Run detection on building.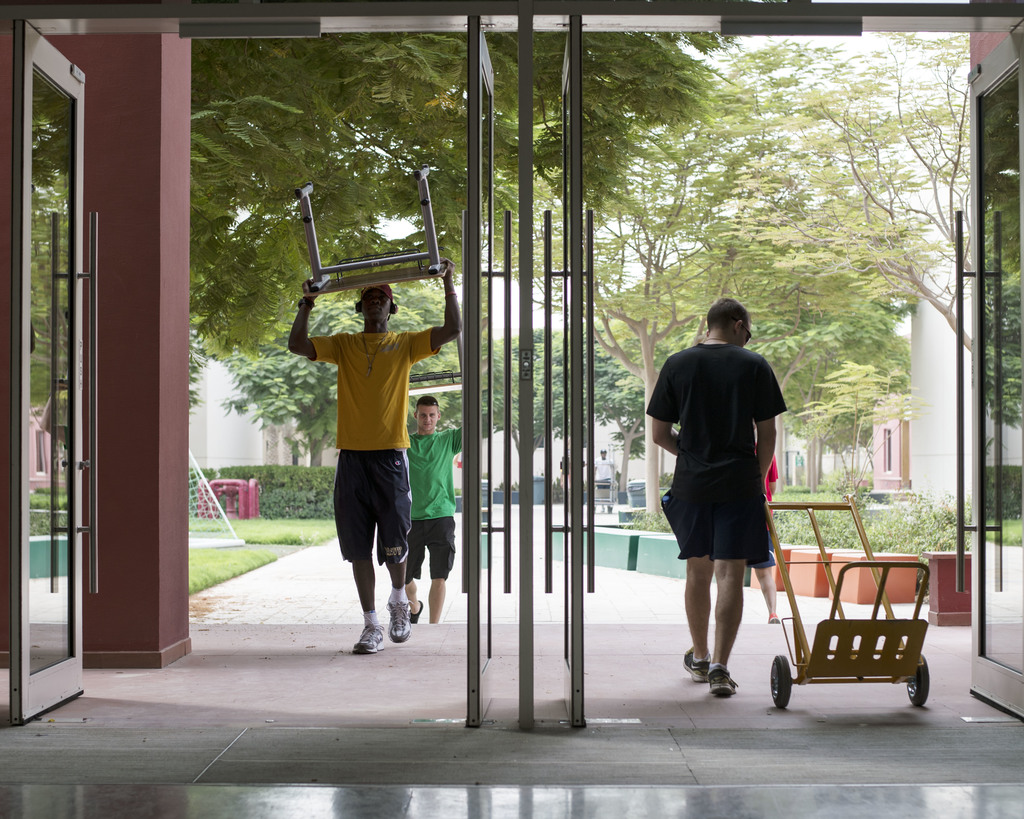
Result: x1=646 y1=208 x2=913 y2=500.
